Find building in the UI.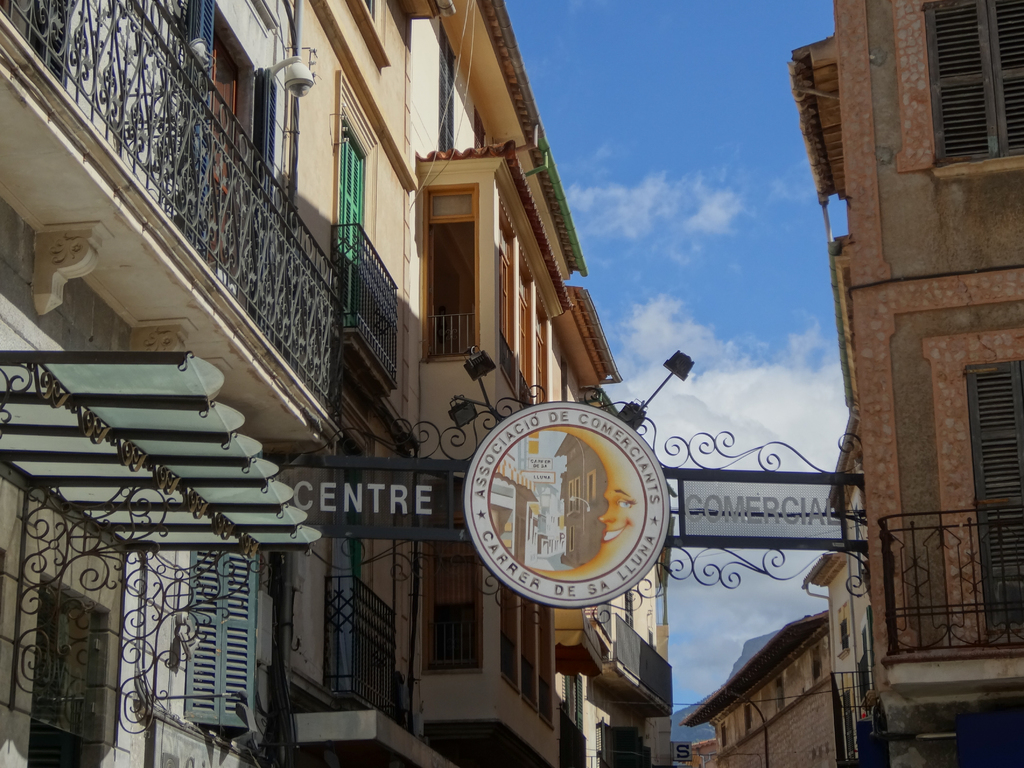
UI element at x1=678, y1=608, x2=840, y2=767.
